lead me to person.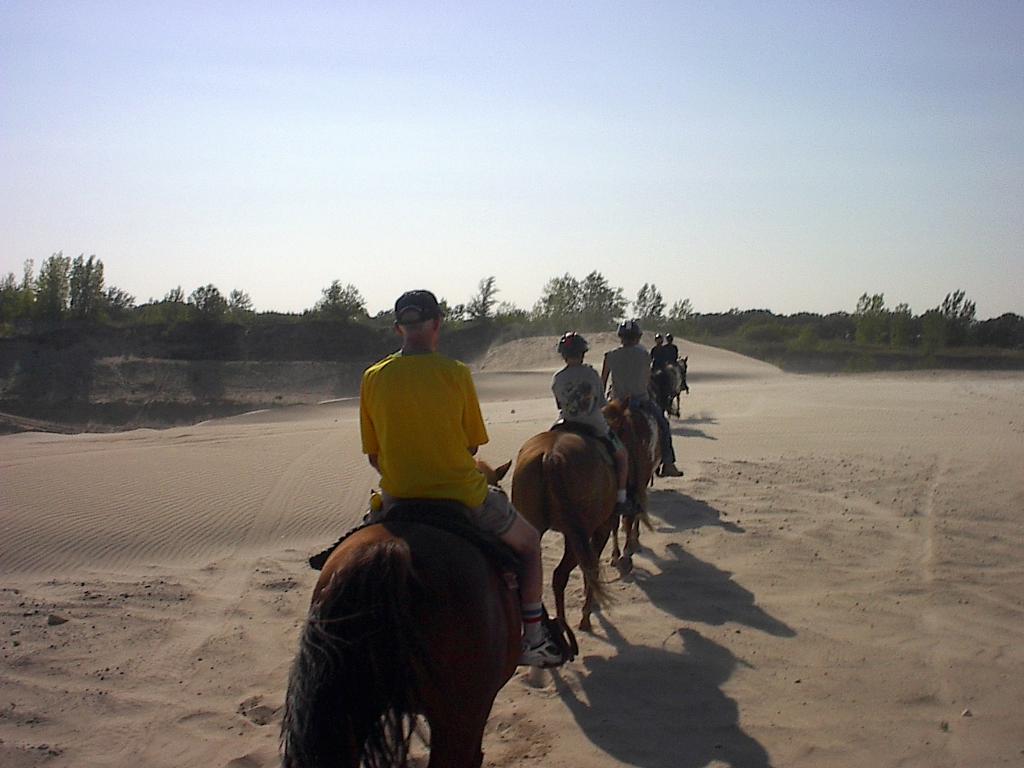
Lead to left=650, top=332, right=676, bottom=397.
